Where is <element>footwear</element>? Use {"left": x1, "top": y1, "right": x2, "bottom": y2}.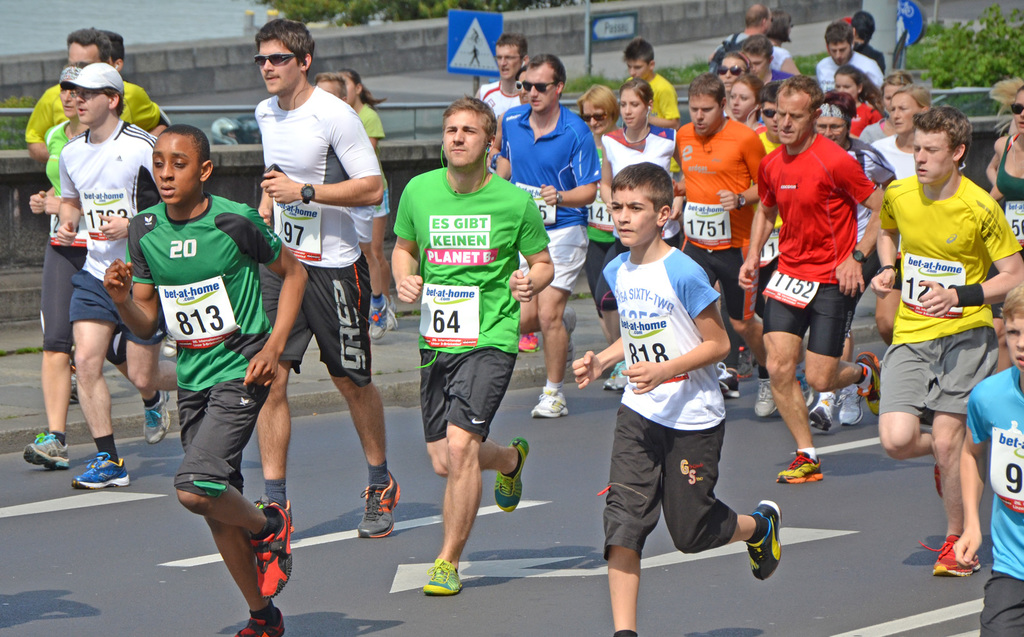
{"left": 20, "top": 426, "right": 73, "bottom": 471}.
